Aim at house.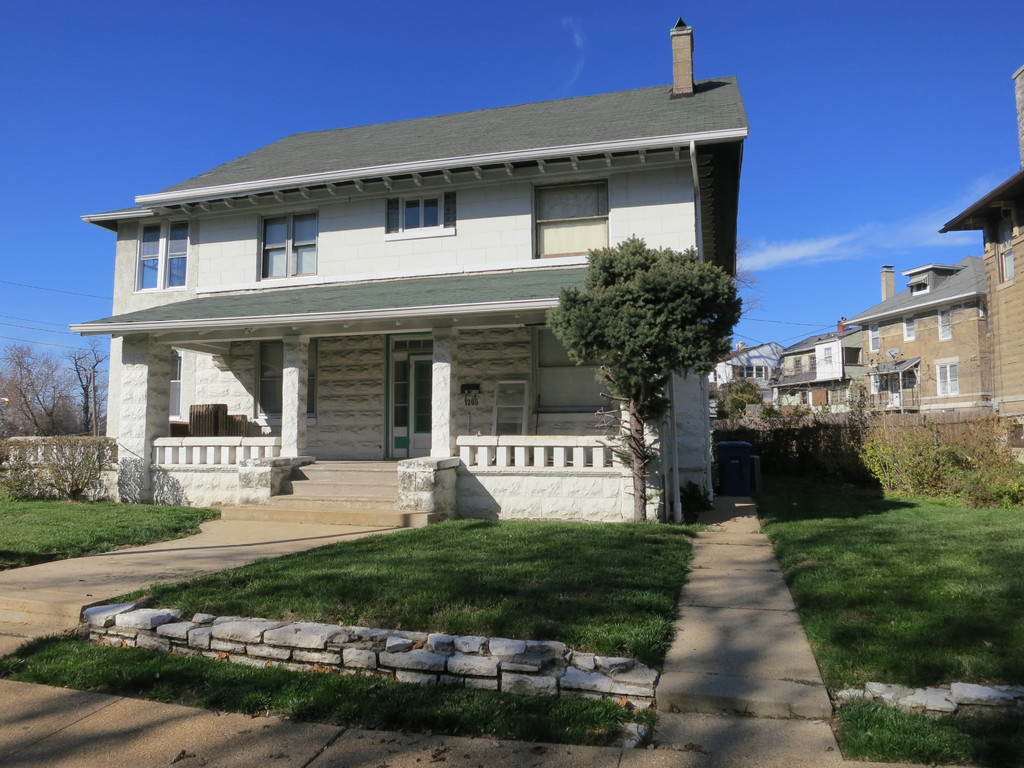
Aimed at region(787, 322, 865, 410).
